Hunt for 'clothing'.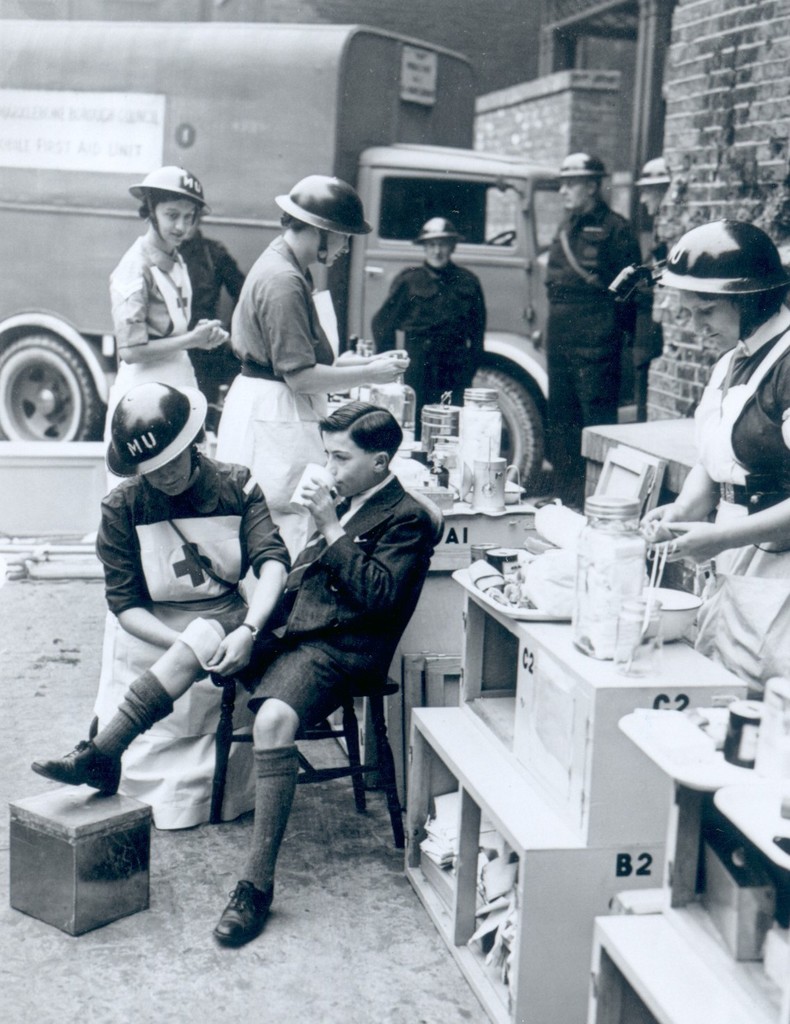
Hunted down at select_region(215, 237, 327, 515).
